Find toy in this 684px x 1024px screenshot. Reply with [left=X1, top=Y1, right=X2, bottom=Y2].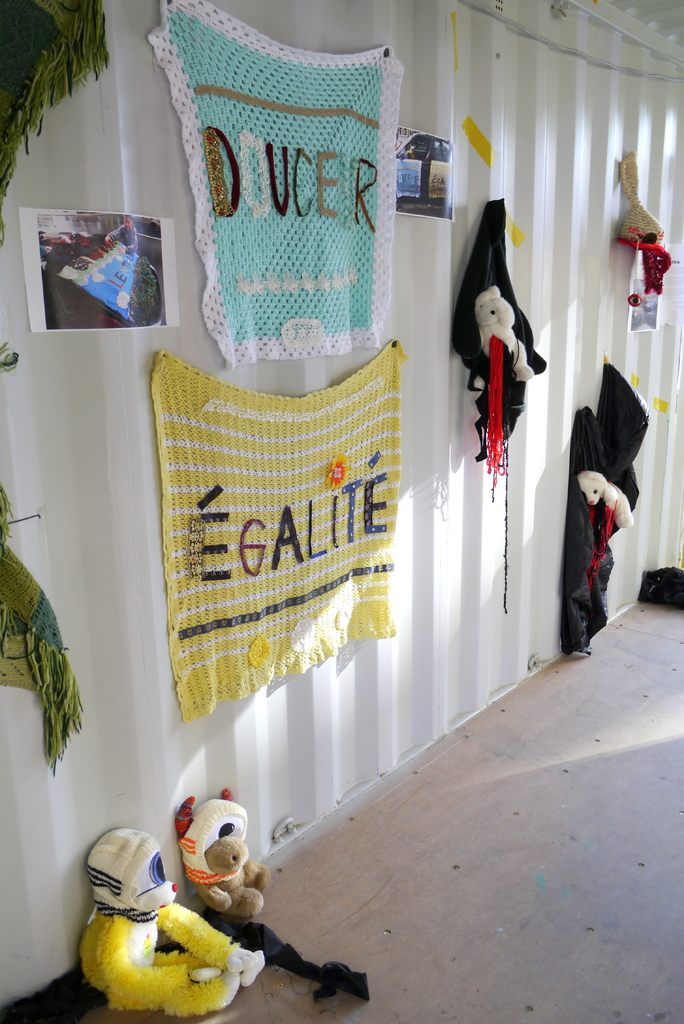
[left=173, top=790, right=269, bottom=920].
